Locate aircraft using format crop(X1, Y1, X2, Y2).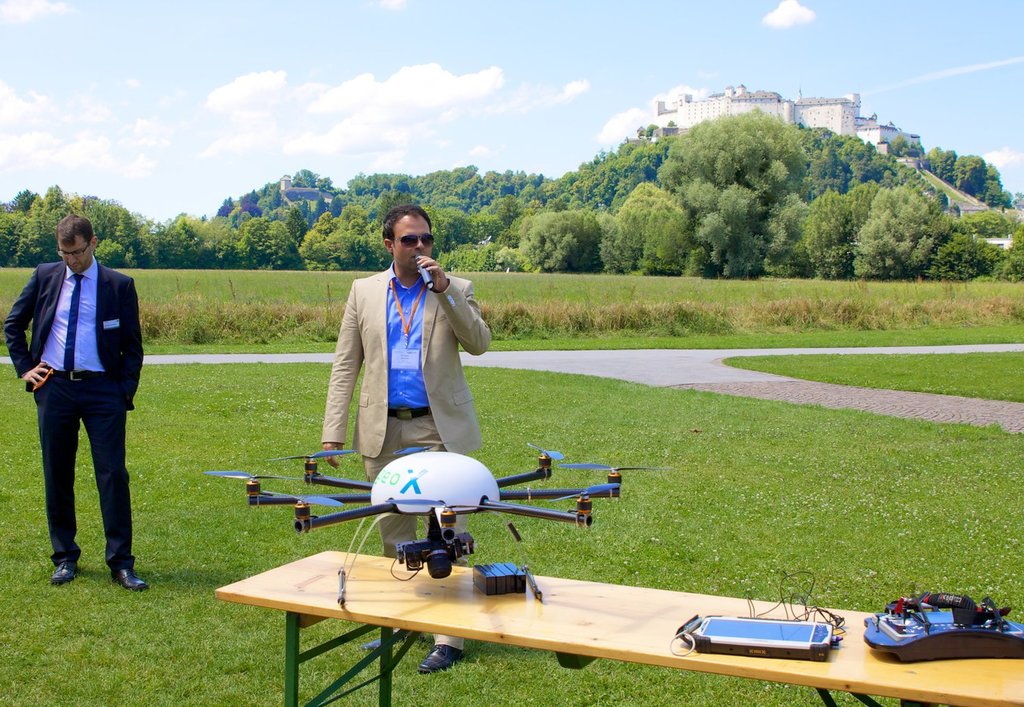
crop(210, 445, 662, 575).
